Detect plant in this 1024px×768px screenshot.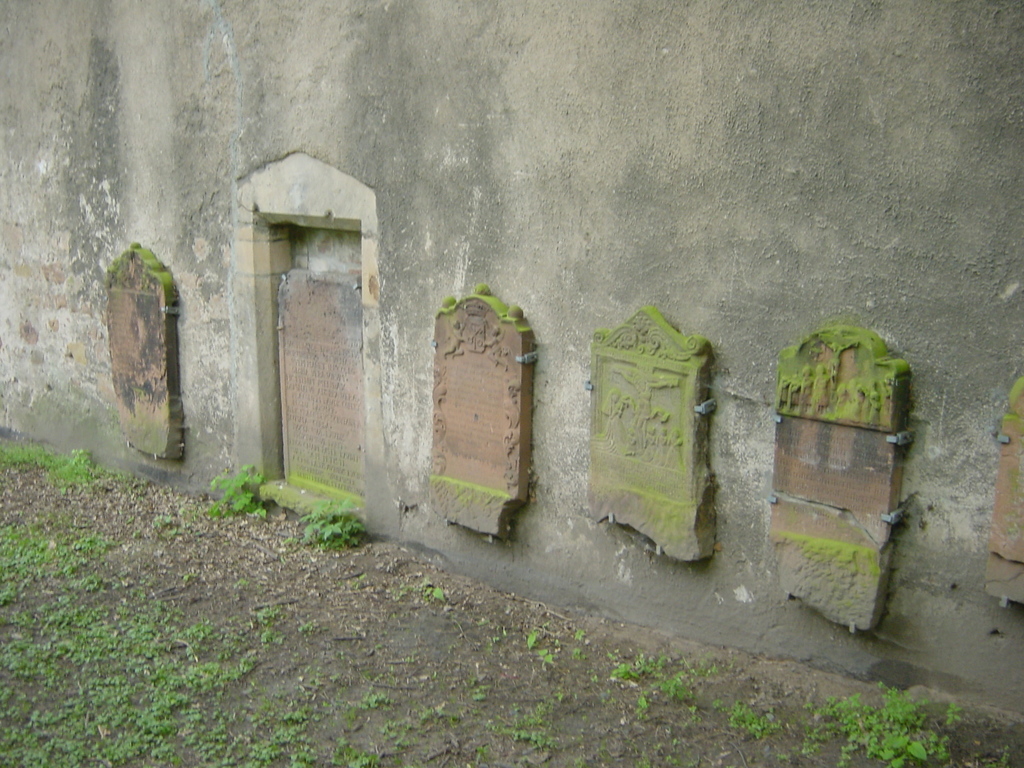
Detection: bbox=(822, 688, 960, 767).
